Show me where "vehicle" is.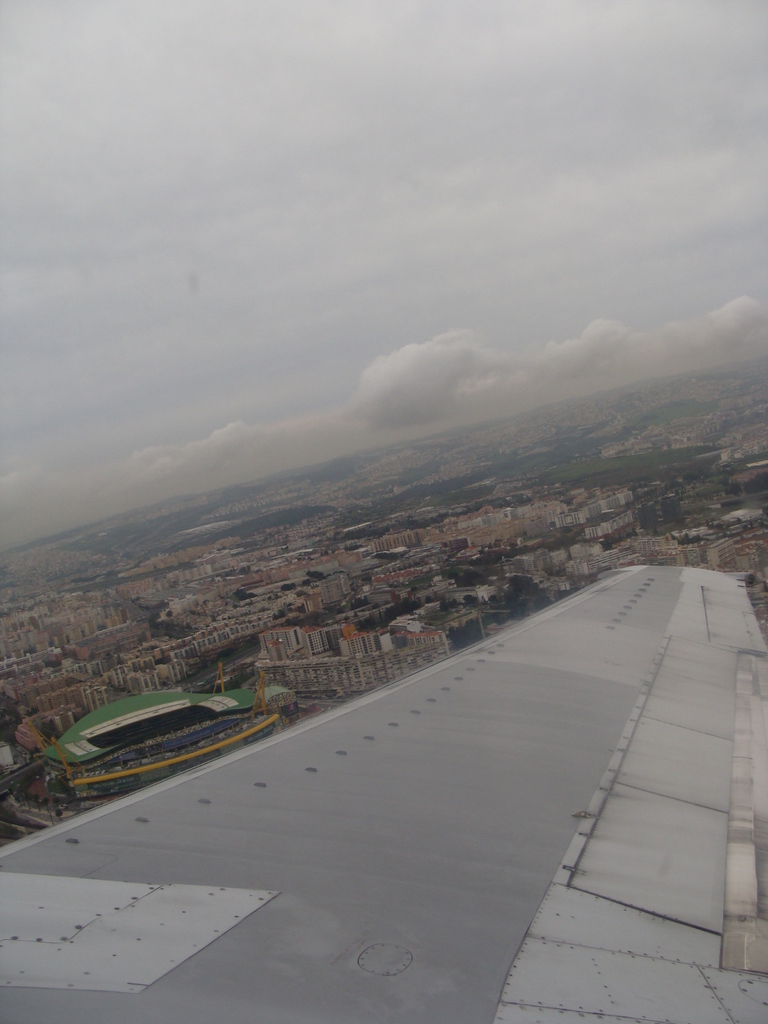
"vehicle" is at left=0, top=560, right=767, bottom=1023.
